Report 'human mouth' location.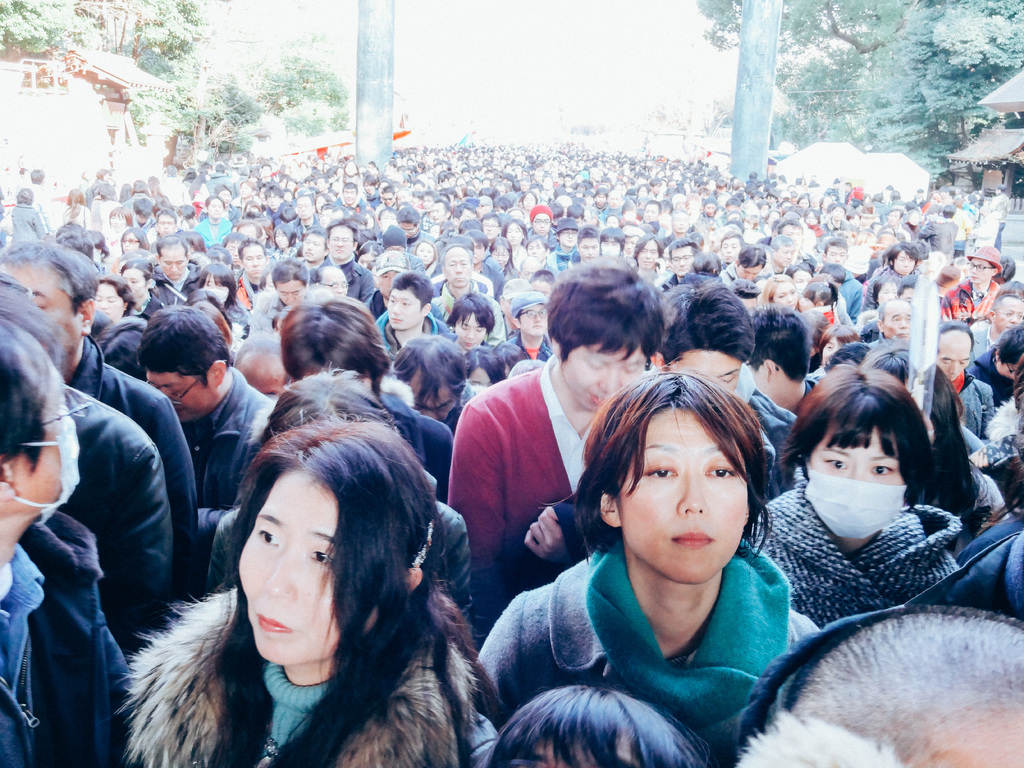
Report: (left=103, top=309, right=112, bottom=317).
